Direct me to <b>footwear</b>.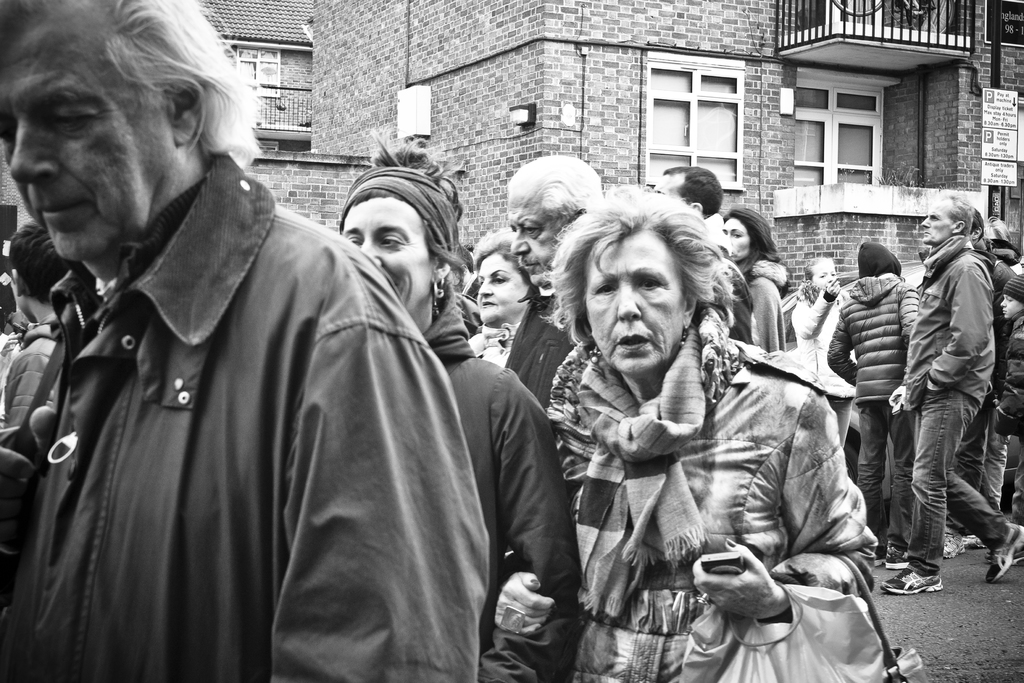
Direction: l=984, t=523, r=1023, b=584.
